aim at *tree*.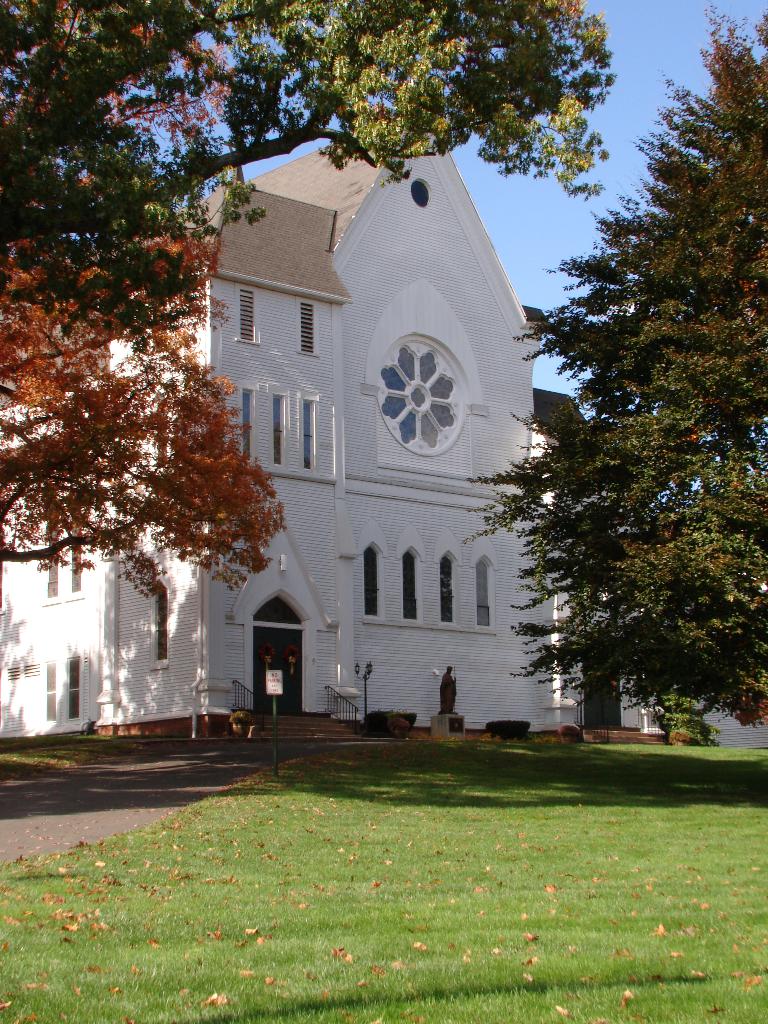
Aimed at (x1=450, y1=0, x2=767, y2=723).
